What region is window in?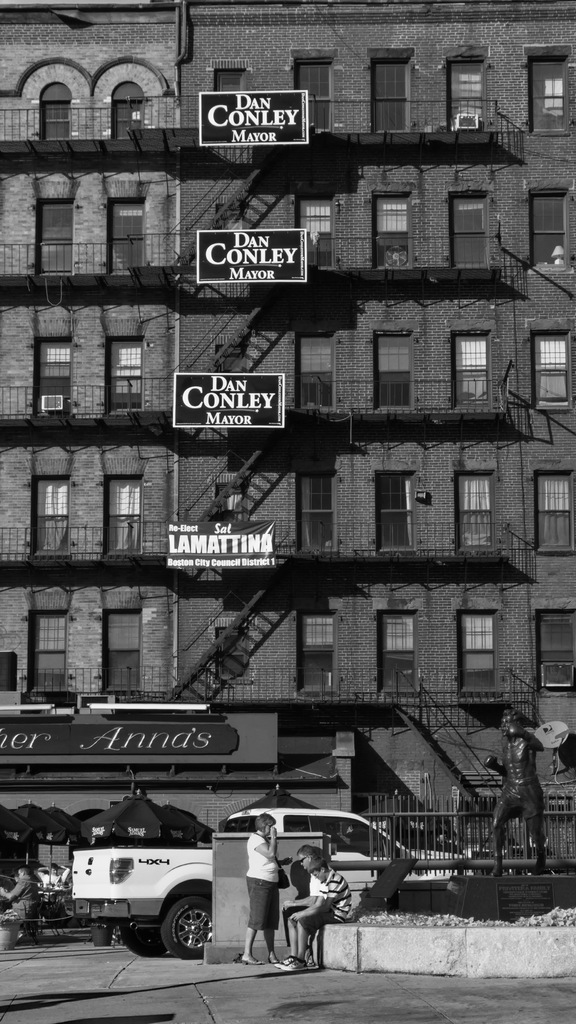
x1=296, y1=55, x2=331, y2=127.
